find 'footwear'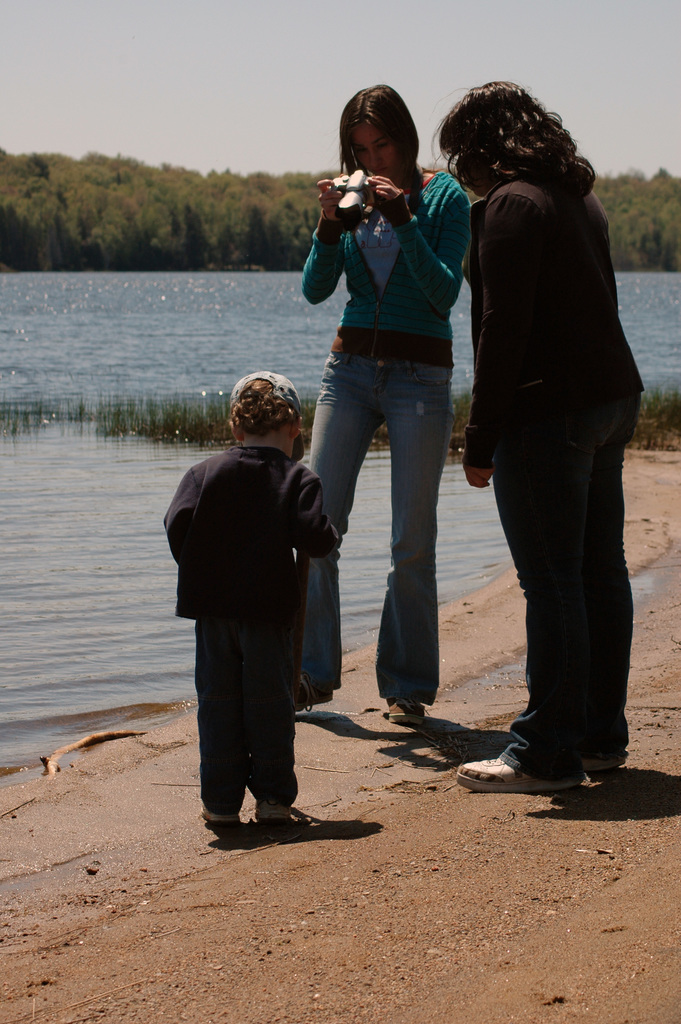
(458,744,578,791)
